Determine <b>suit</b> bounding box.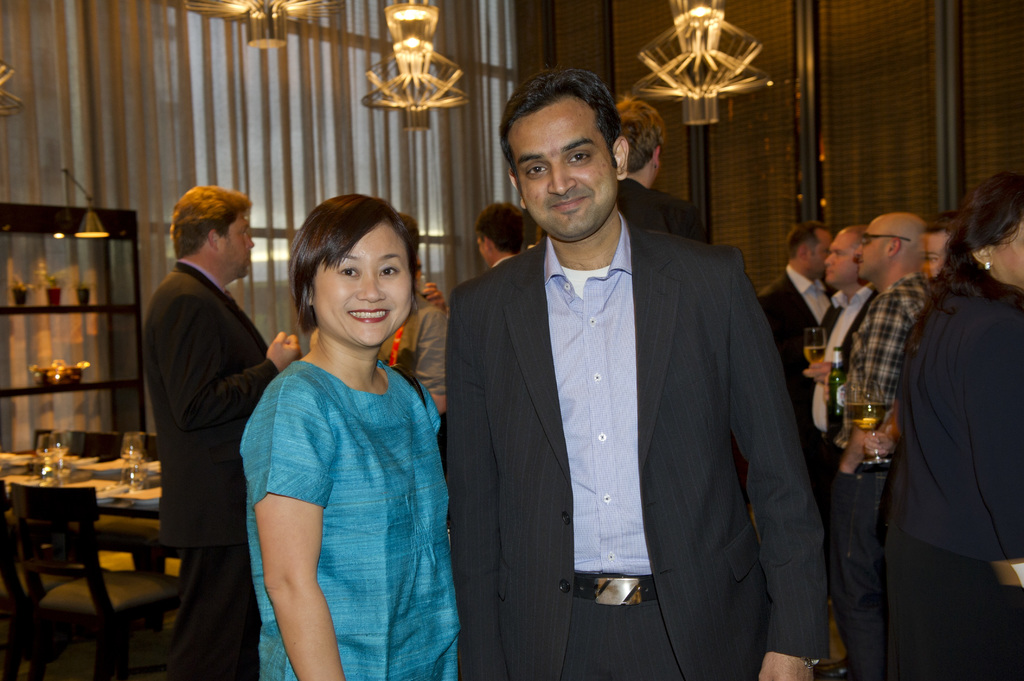
Determined: left=756, top=266, right=835, bottom=605.
